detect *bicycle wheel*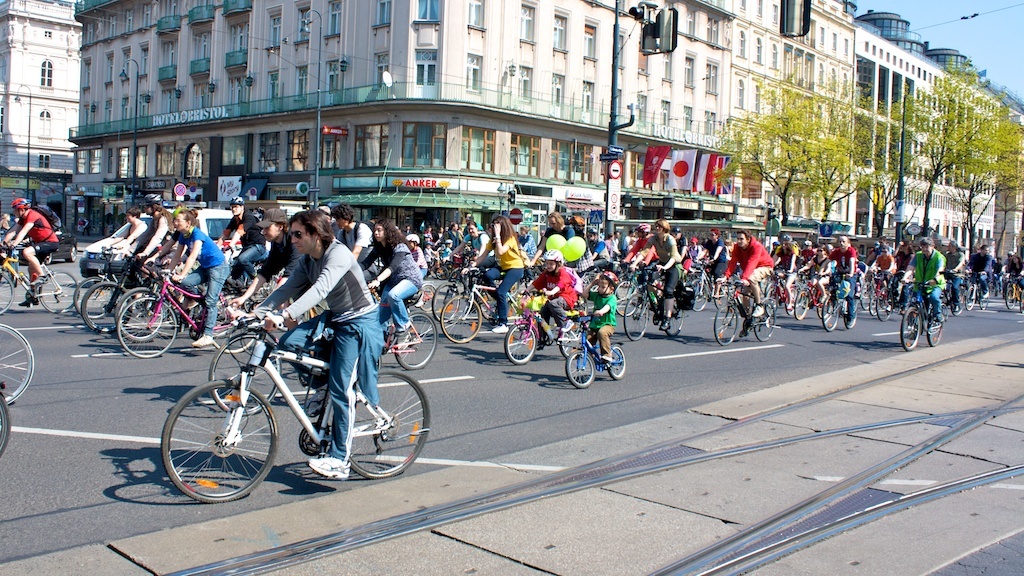
BBox(506, 323, 535, 366)
